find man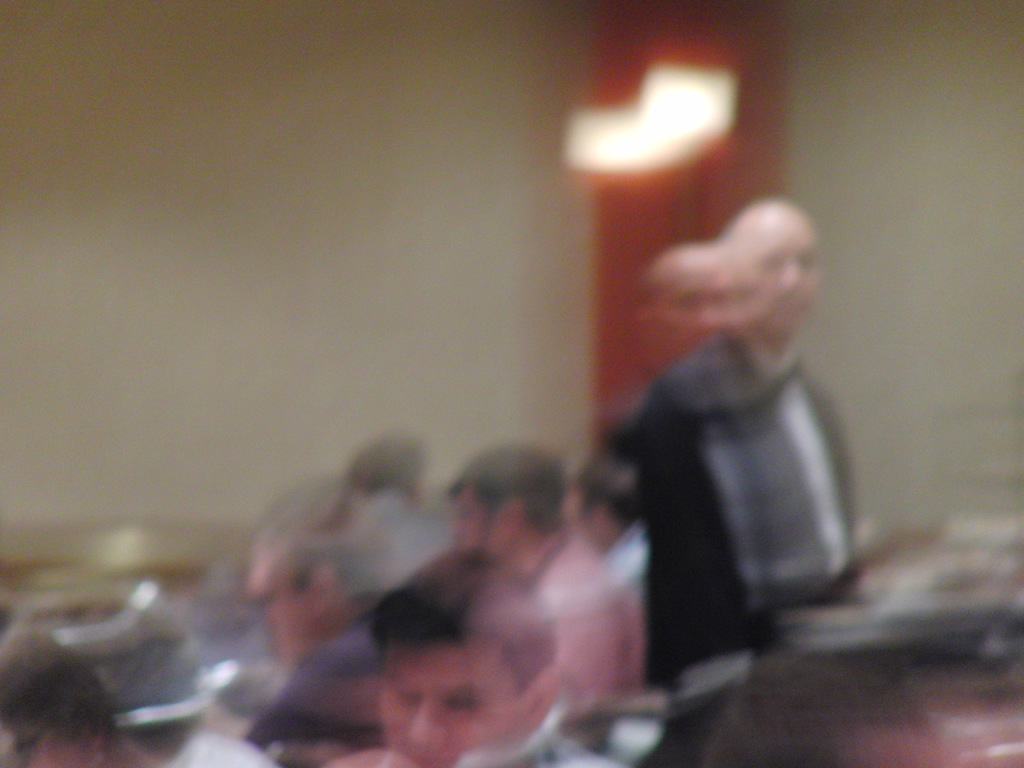
{"x1": 376, "y1": 546, "x2": 614, "y2": 767}
